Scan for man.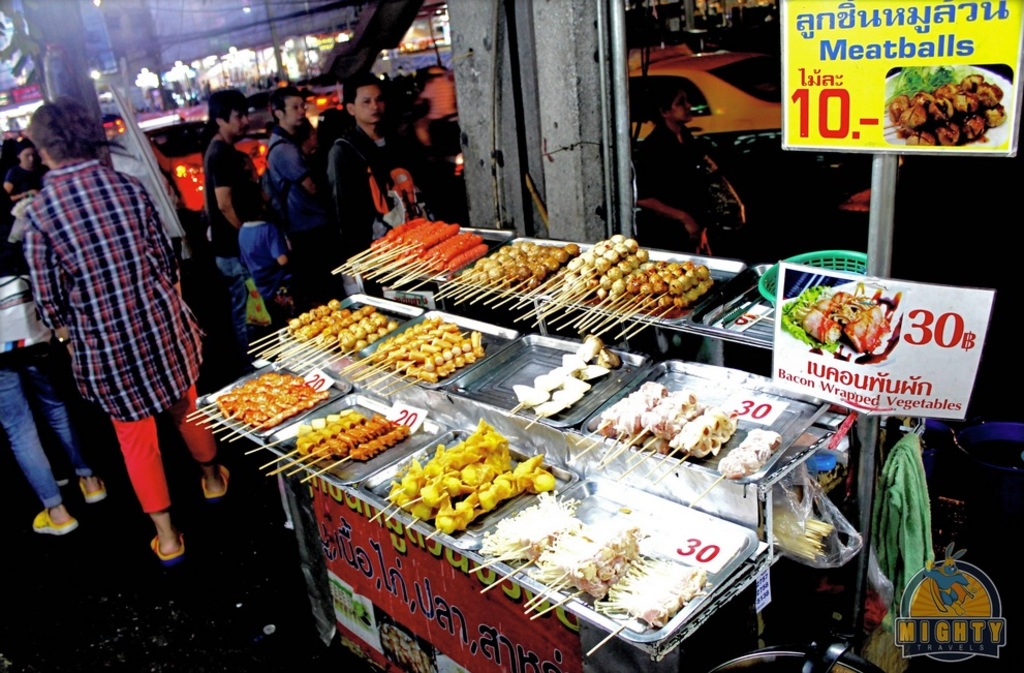
Scan result: left=329, top=74, right=416, bottom=256.
